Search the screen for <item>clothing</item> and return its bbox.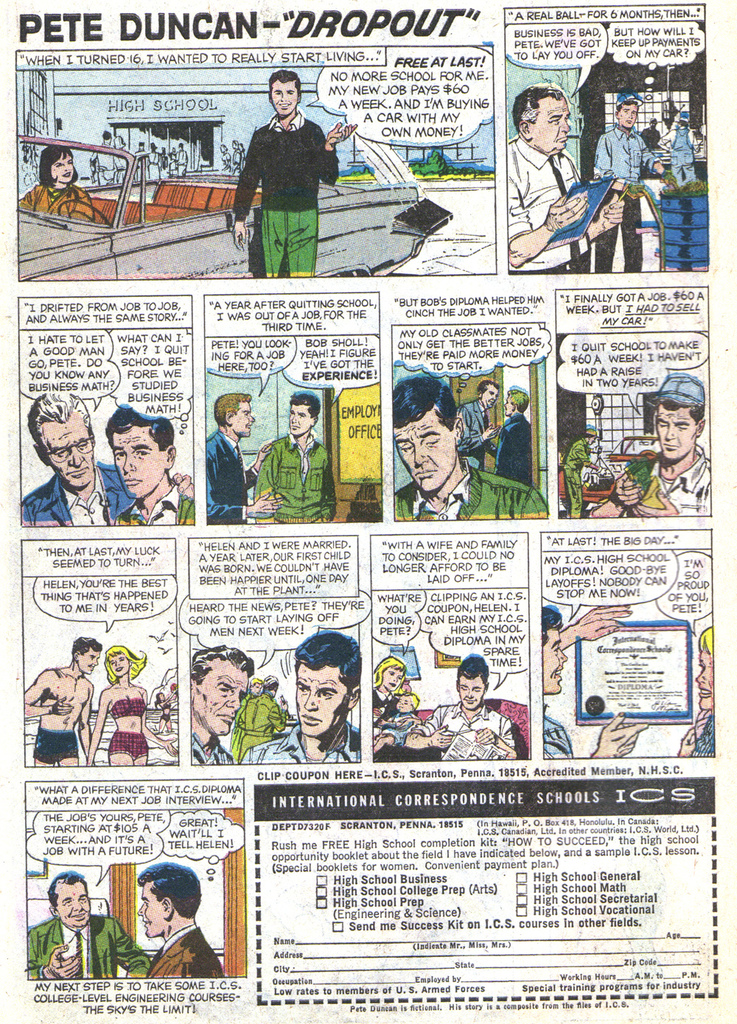
Found: l=109, t=695, r=157, b=721.
